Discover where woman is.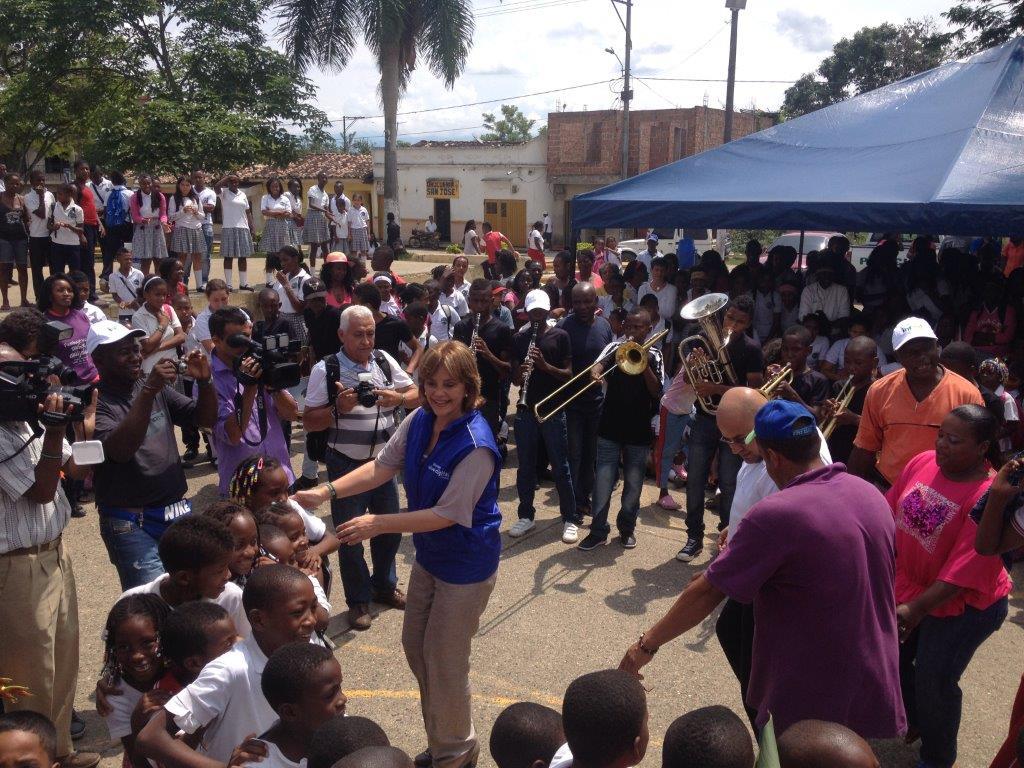
Discovered at {"x1": 500, "y1": 268, "x2": 533, "y2": 306}.
